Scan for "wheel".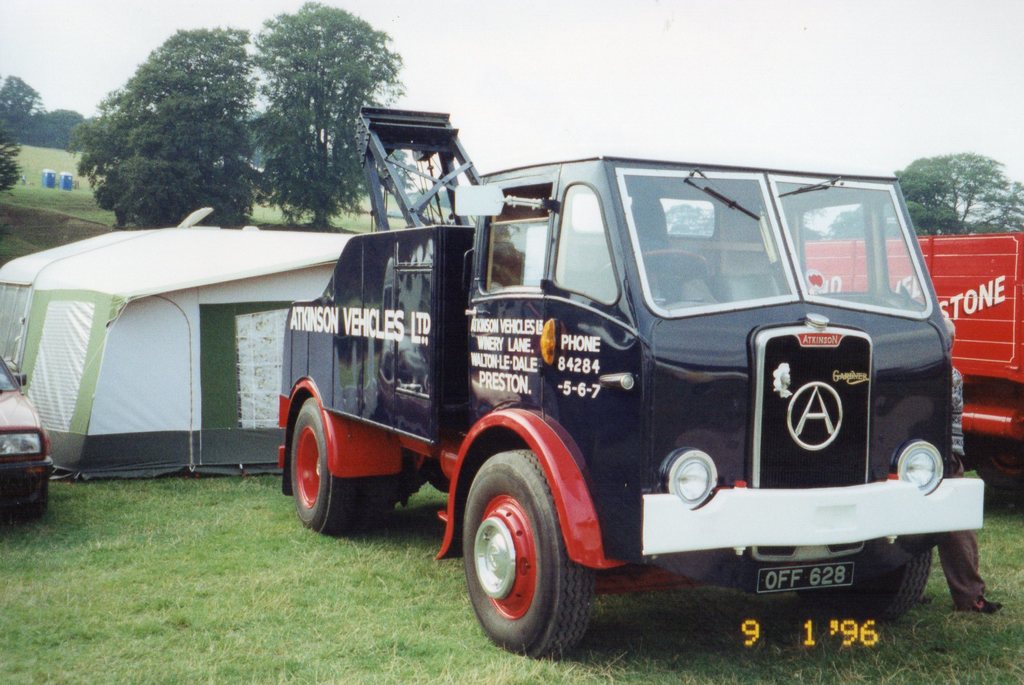
Scan result: (x1=293, y1=400, x2=398, y2=536).
